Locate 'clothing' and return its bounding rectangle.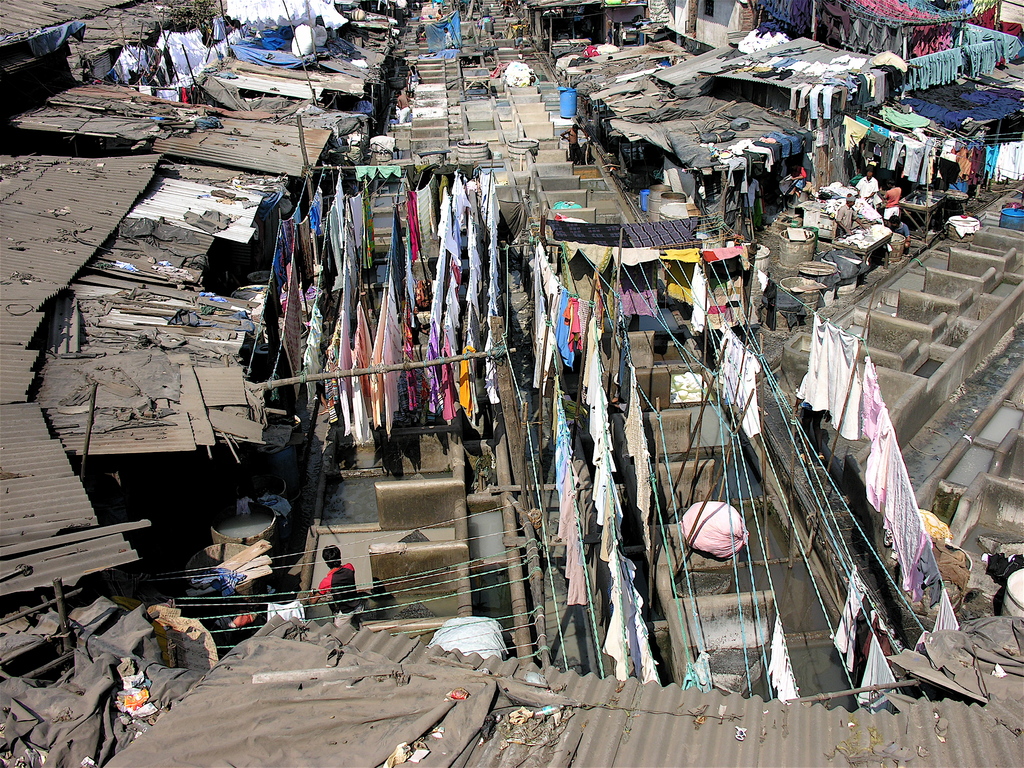
708, 326, 764, 442.
